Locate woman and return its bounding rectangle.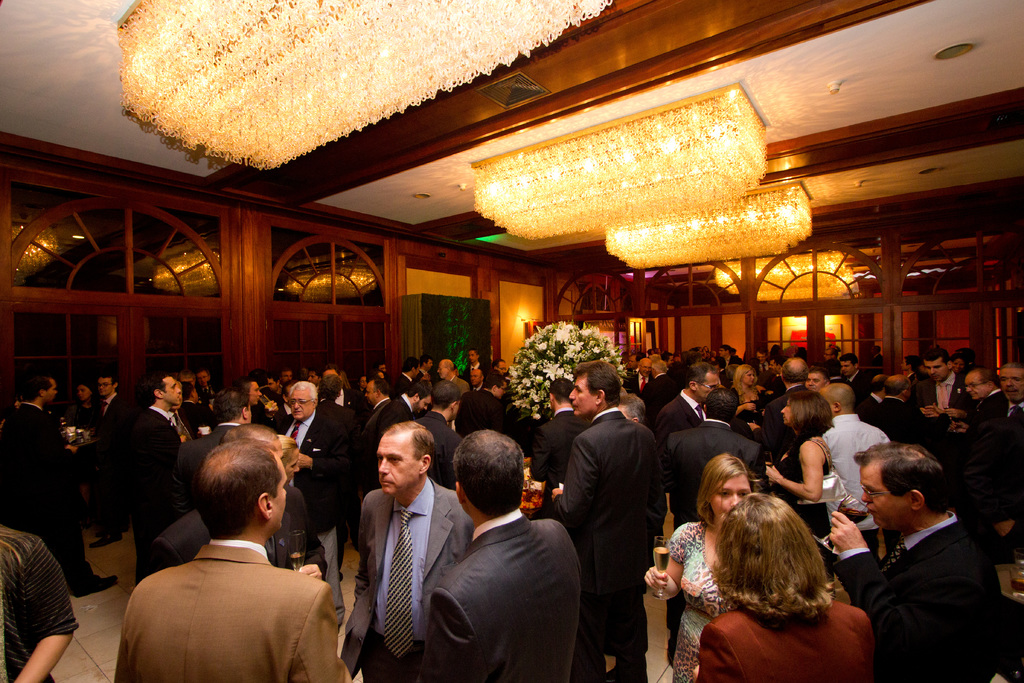
select_region(642, 454, 774, 682).
